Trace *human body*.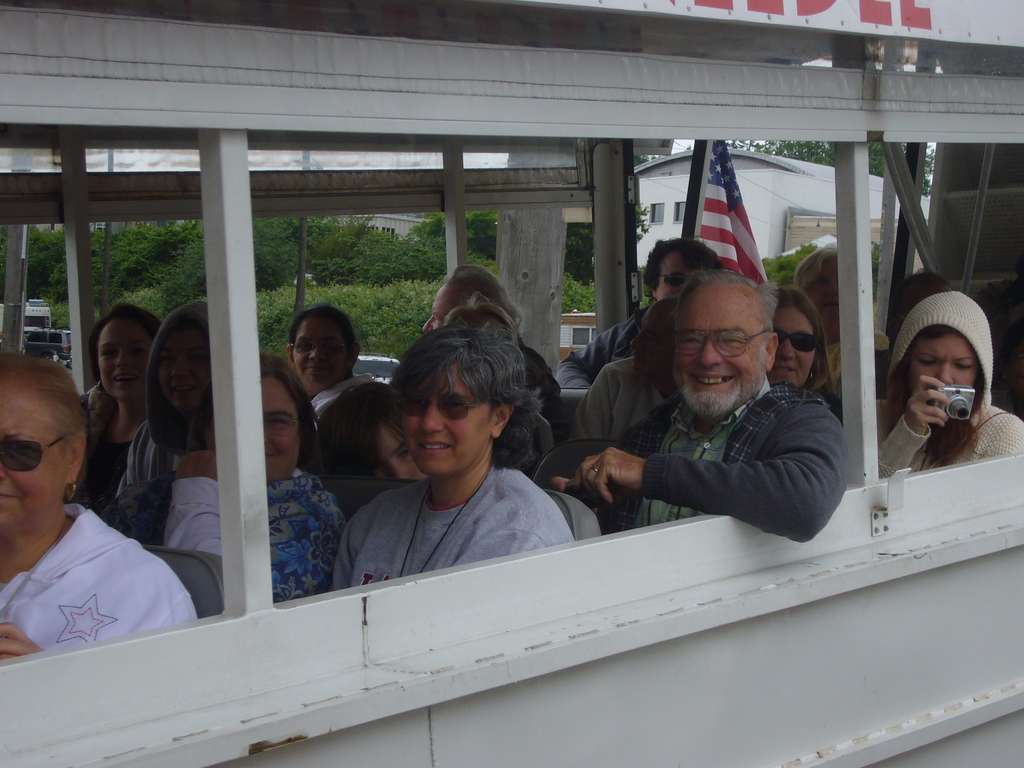
Traced to detection(531, 269, 857, 572).
